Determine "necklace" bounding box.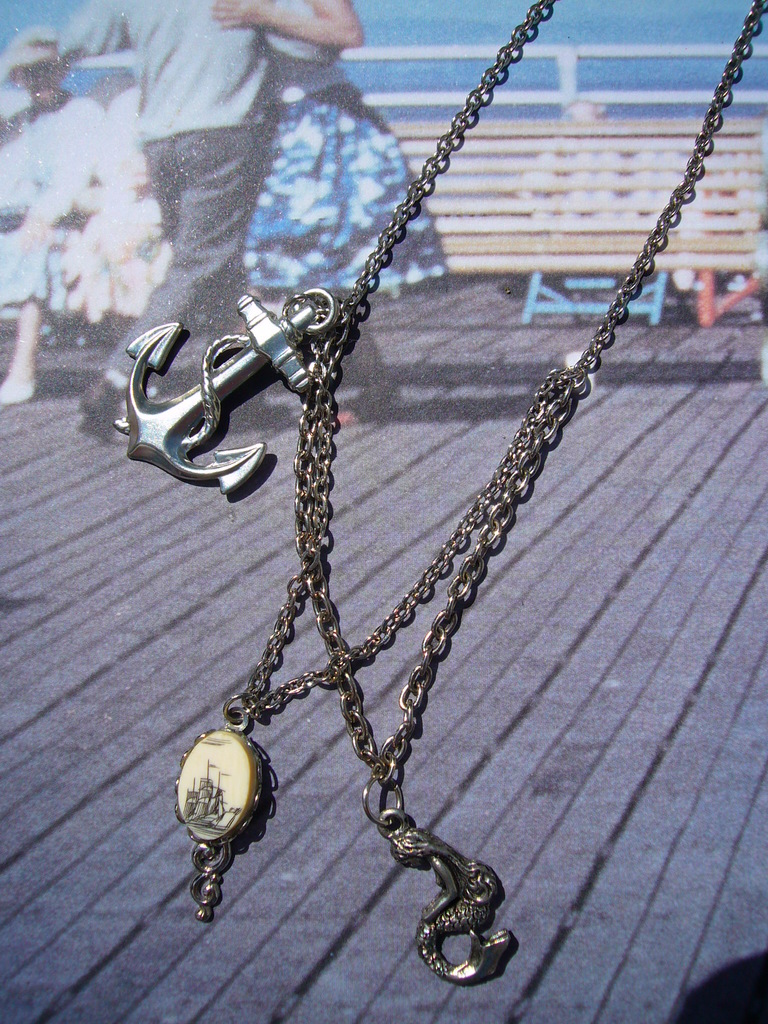
Determined: [173,1,766,920].
